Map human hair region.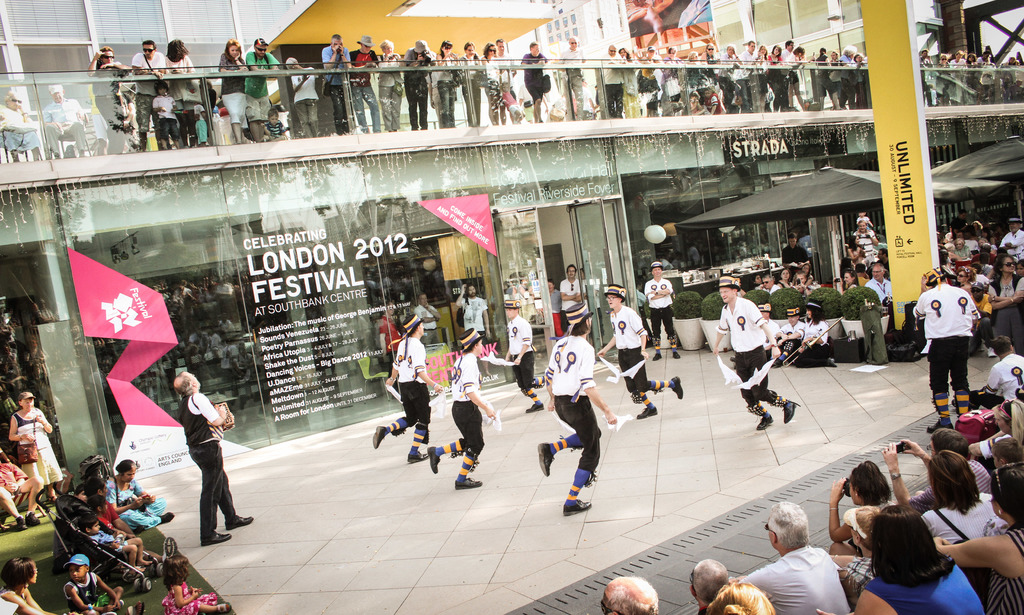
Mapped to l=854, t=507, r=876, b=554.
